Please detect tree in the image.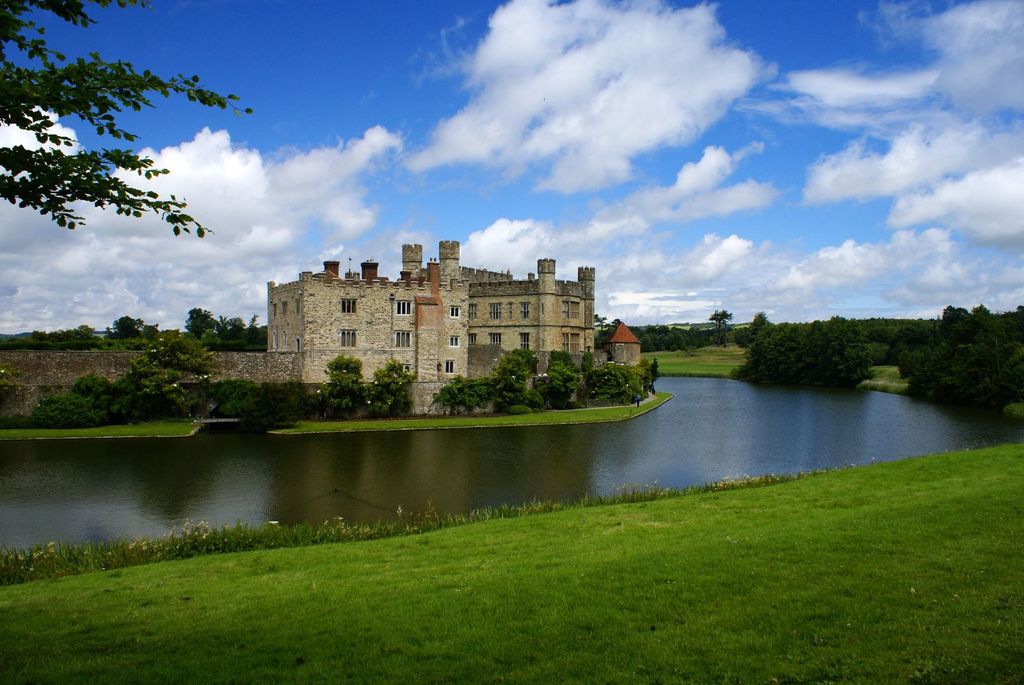
[0,0,256,238].
